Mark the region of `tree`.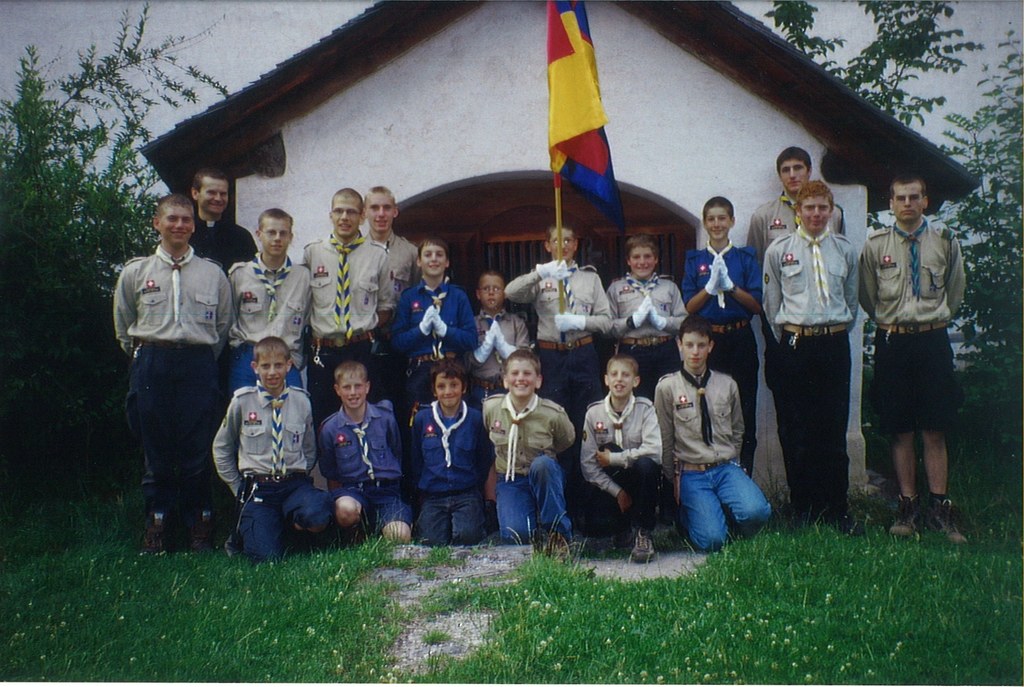
Region: (left=763, top=0, right=1023, bottom=442).
